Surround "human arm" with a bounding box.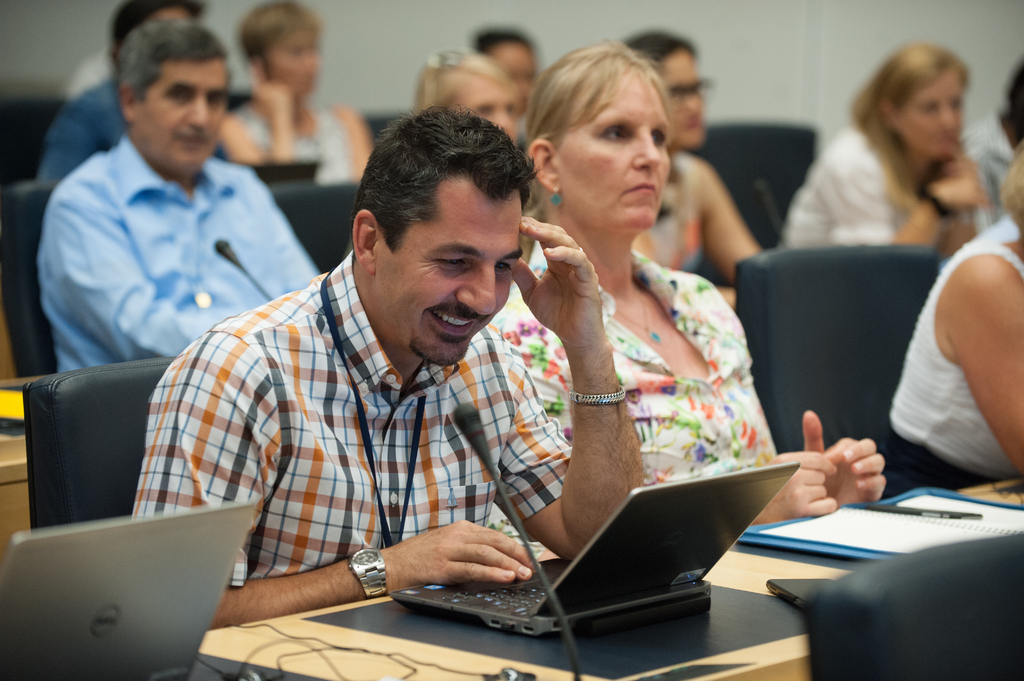
crop(352, 104, 381, 188).
